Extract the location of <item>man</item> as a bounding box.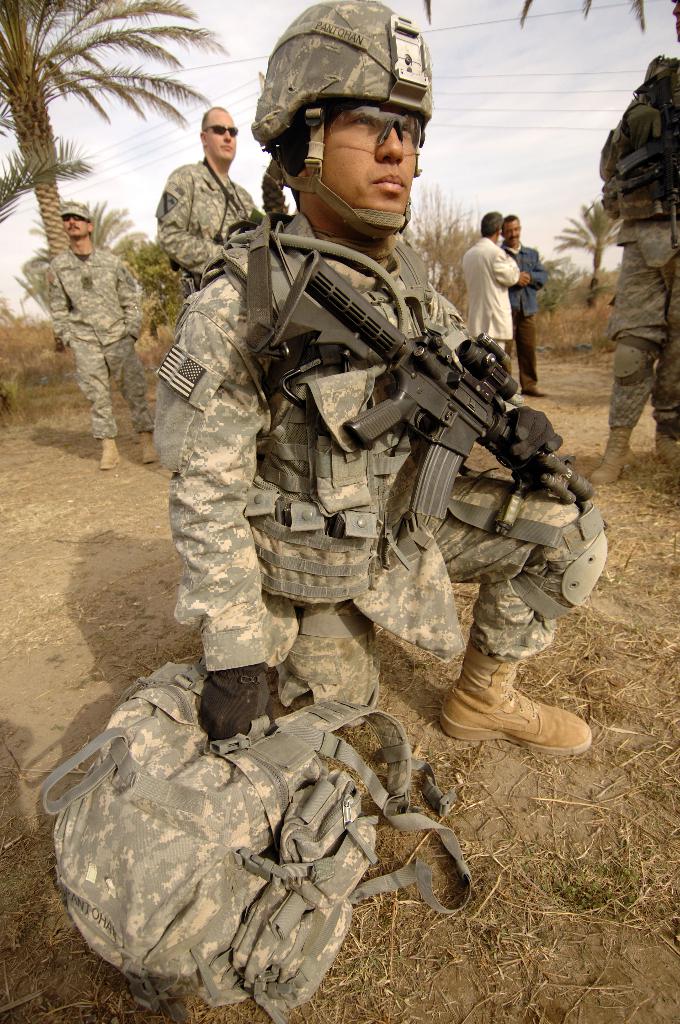
detection(142, 8, 595, 748).
